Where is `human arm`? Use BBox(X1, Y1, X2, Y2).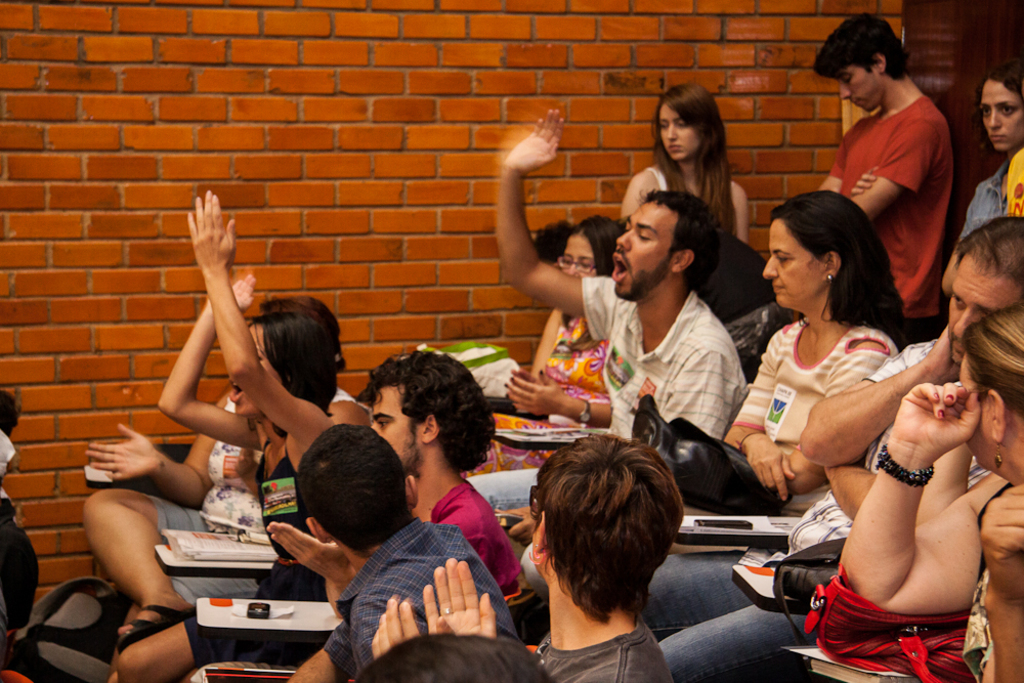
BBox(490, 490, 544, 552).
